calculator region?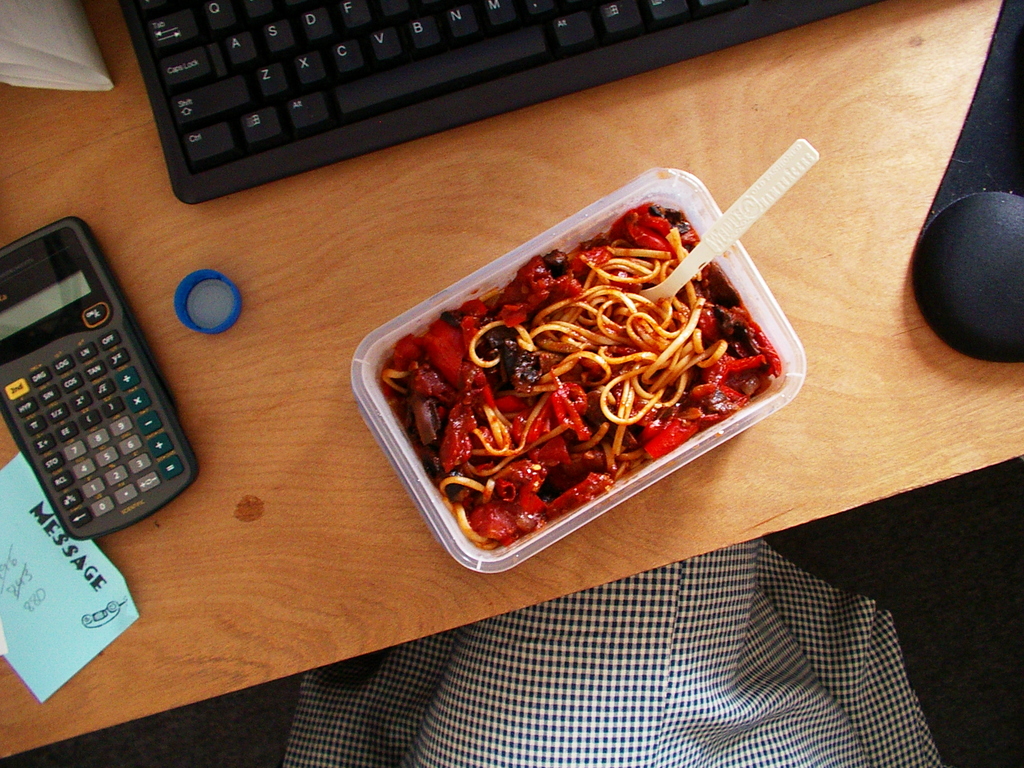
{"left": 0, "top": 212, "right": 203, "bottom": 543}
